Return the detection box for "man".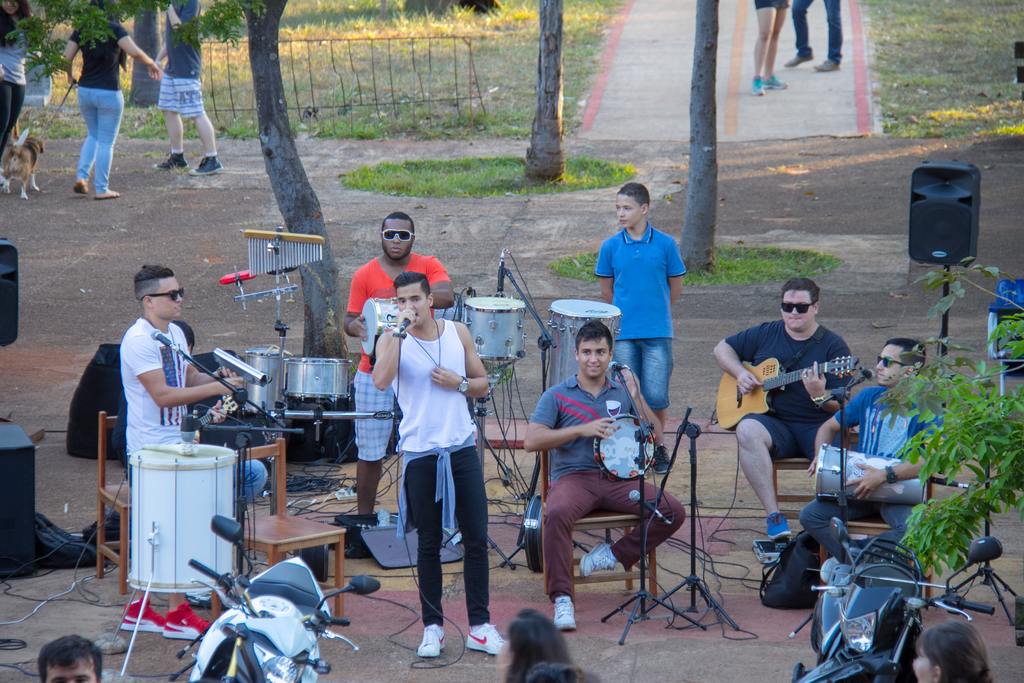
337:208:469:550.
